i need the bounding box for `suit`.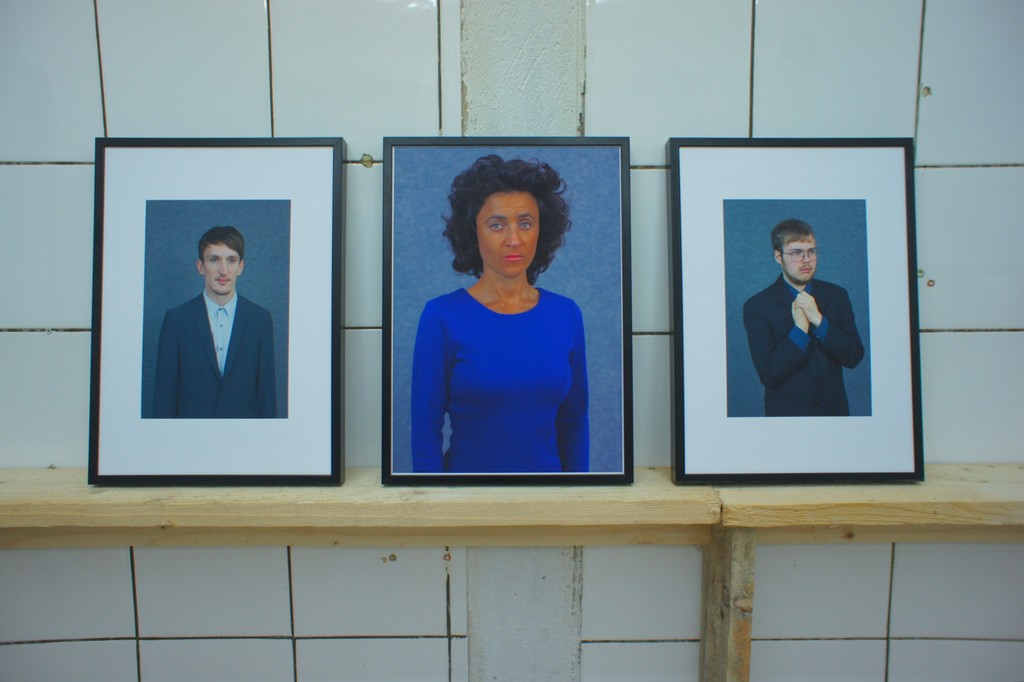
Here it is: bbox=(742, 251, 880, 426).
